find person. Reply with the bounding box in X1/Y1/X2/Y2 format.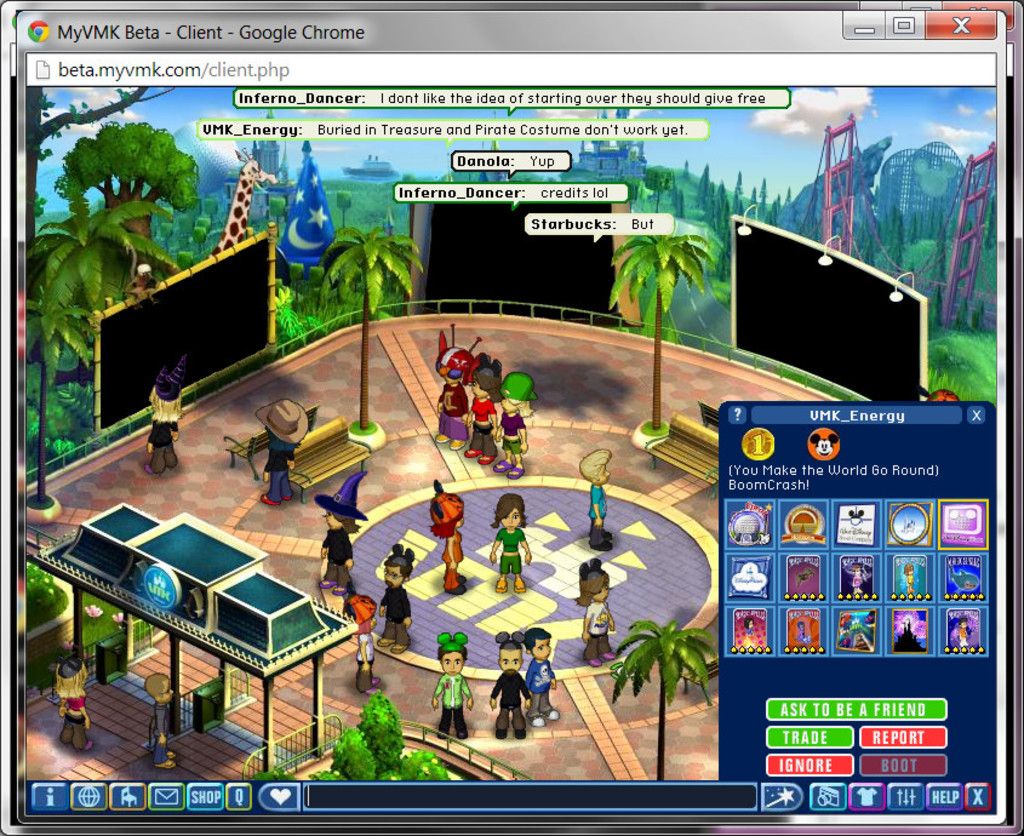
431/338/479/446.
